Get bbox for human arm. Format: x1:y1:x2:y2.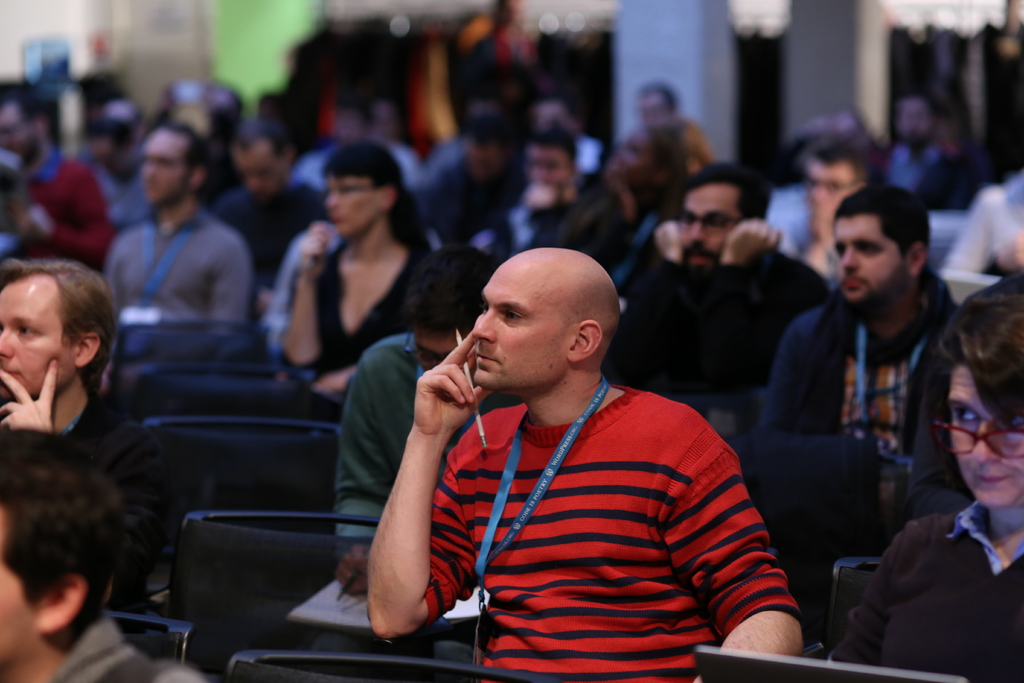
723:197:803:366.
